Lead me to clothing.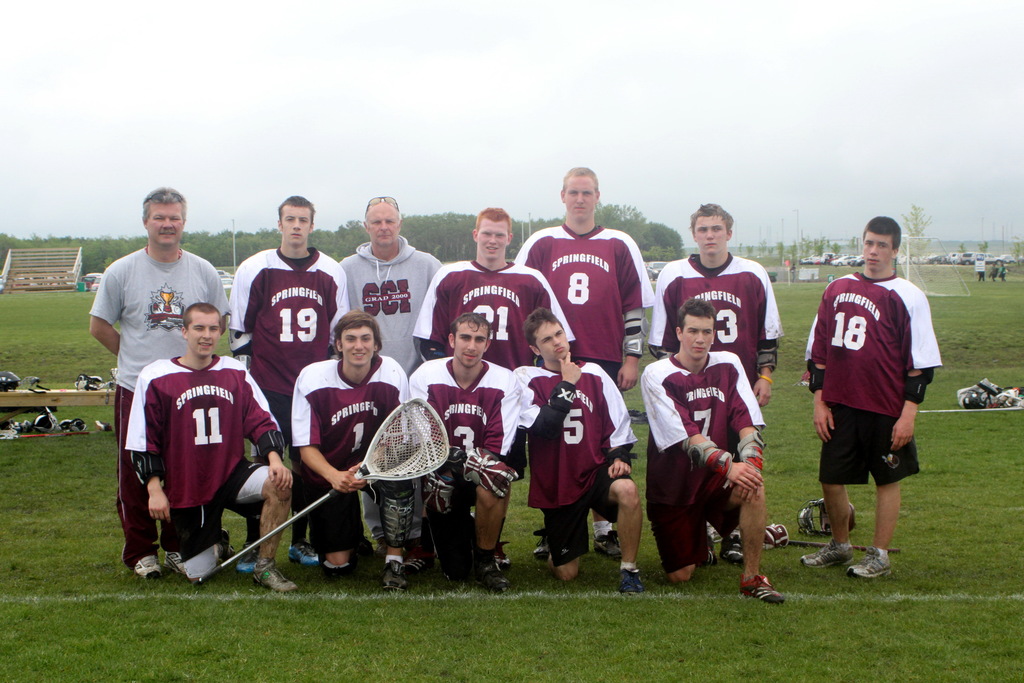
Lead to <bbox>653, 251, 791, 404</bbox>.
